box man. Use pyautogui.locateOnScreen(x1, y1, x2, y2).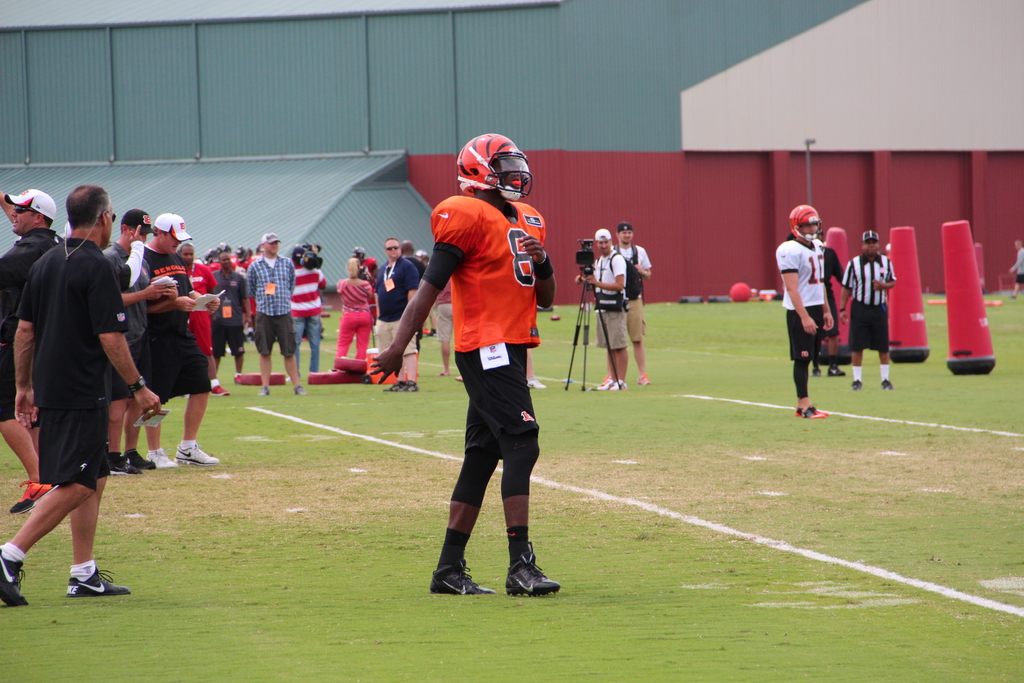
pyautogui.locateOnScreen(831, 230, 884, 396).
